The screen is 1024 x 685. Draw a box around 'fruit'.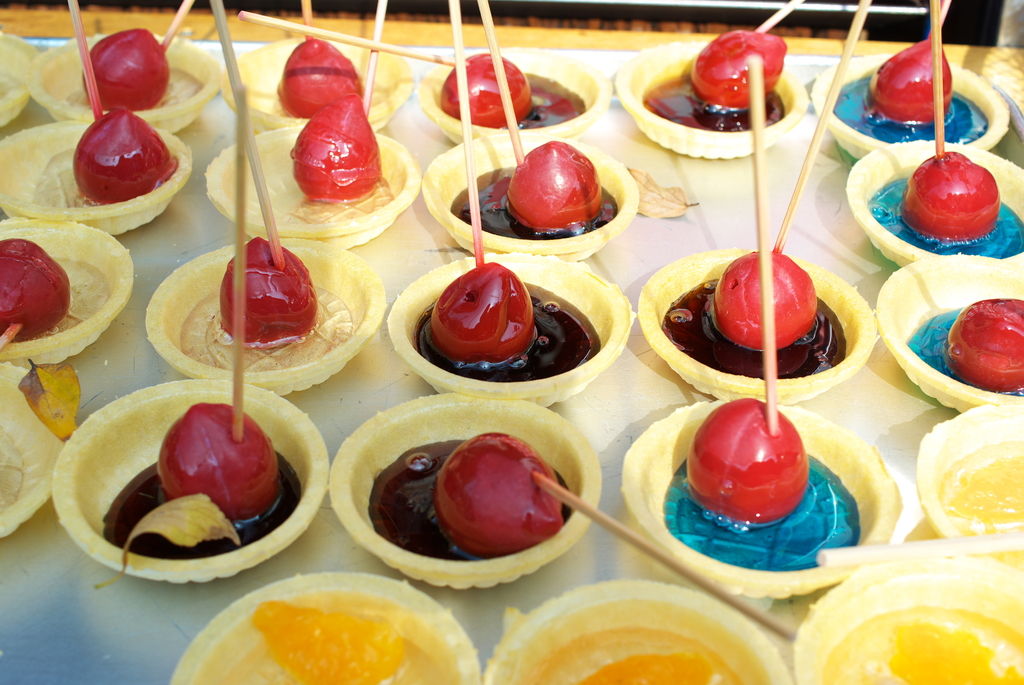
{"left": 868, "top": 37, "right": 955, "bottom": 121}.
